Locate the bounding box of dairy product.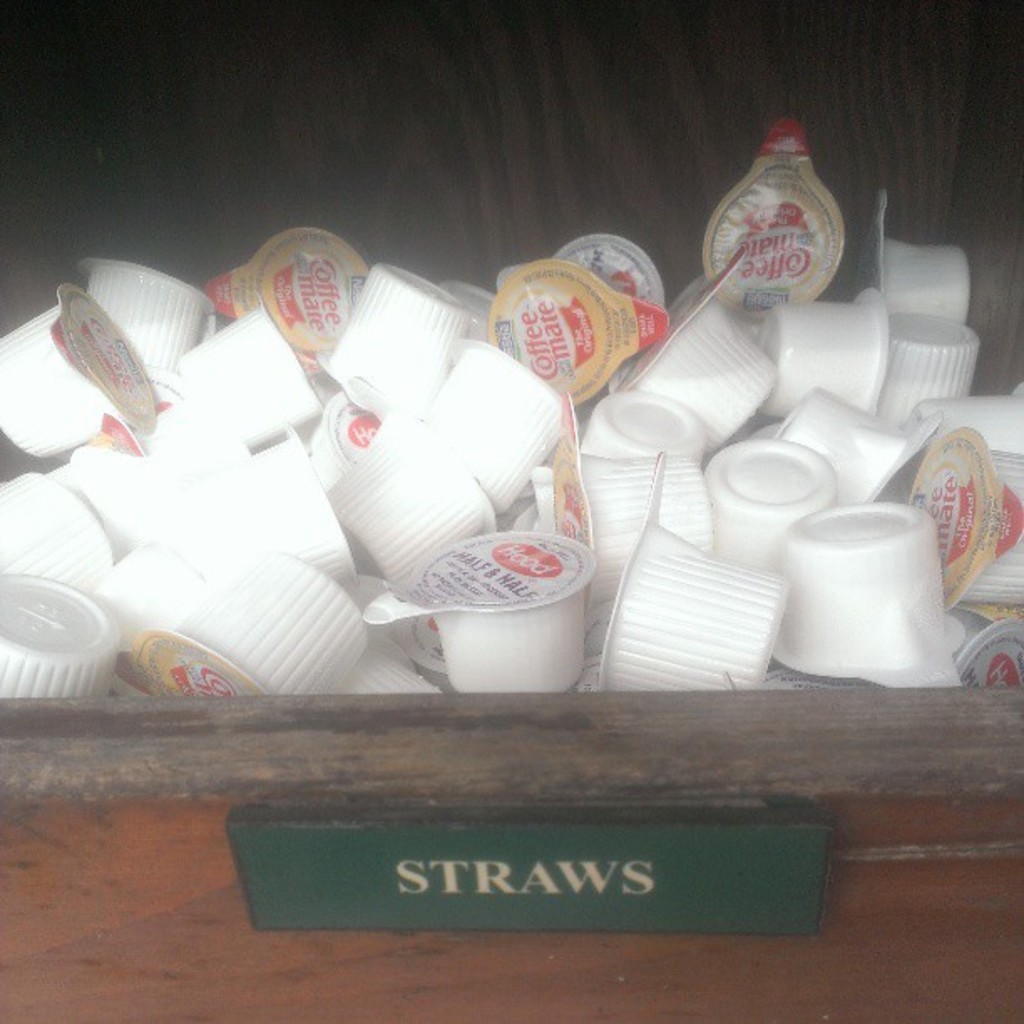
Bounding box: [x1=698, y1=435, x2=820, y2=576].
